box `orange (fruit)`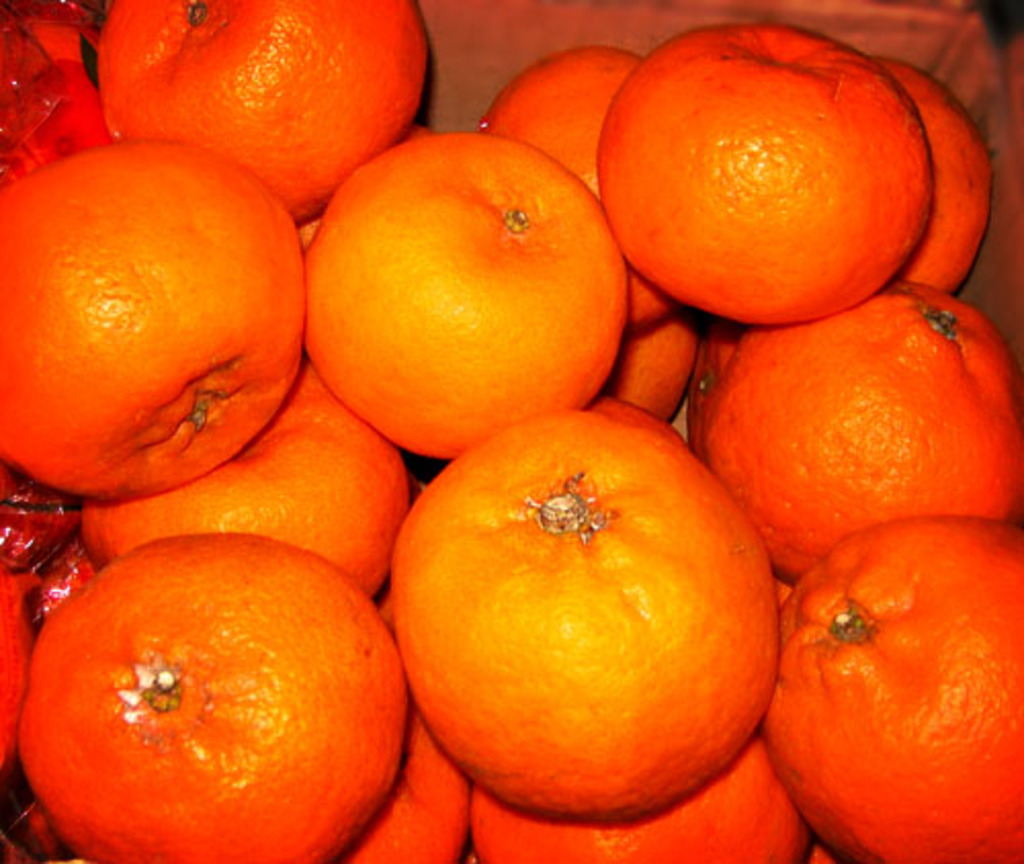
588:20:942:332
